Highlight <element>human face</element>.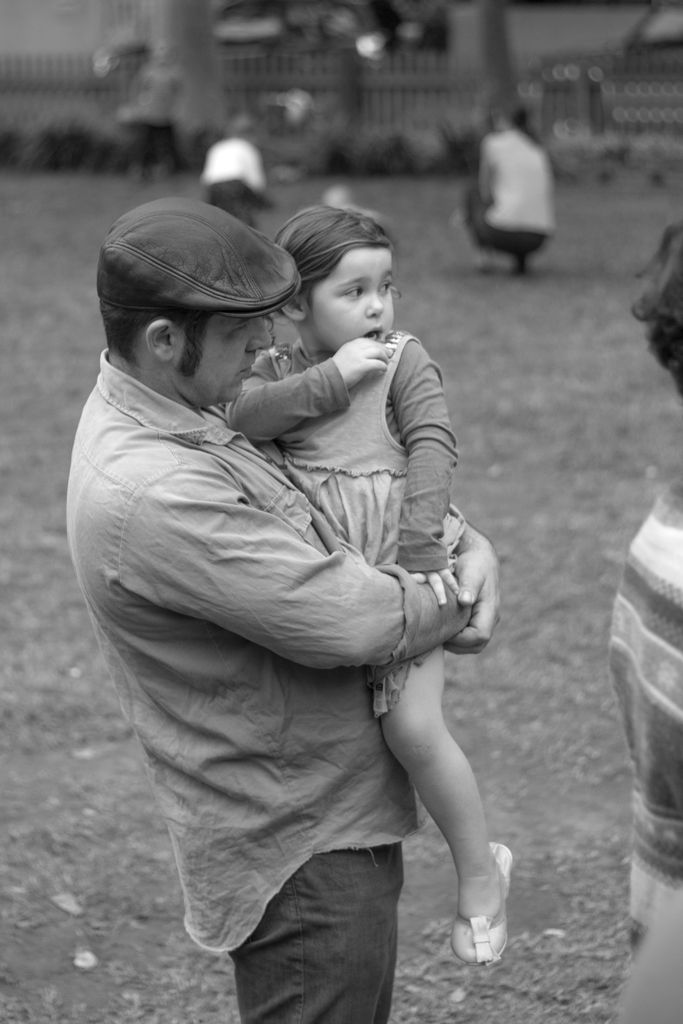
Highlighted region: [306,245,397,352].
